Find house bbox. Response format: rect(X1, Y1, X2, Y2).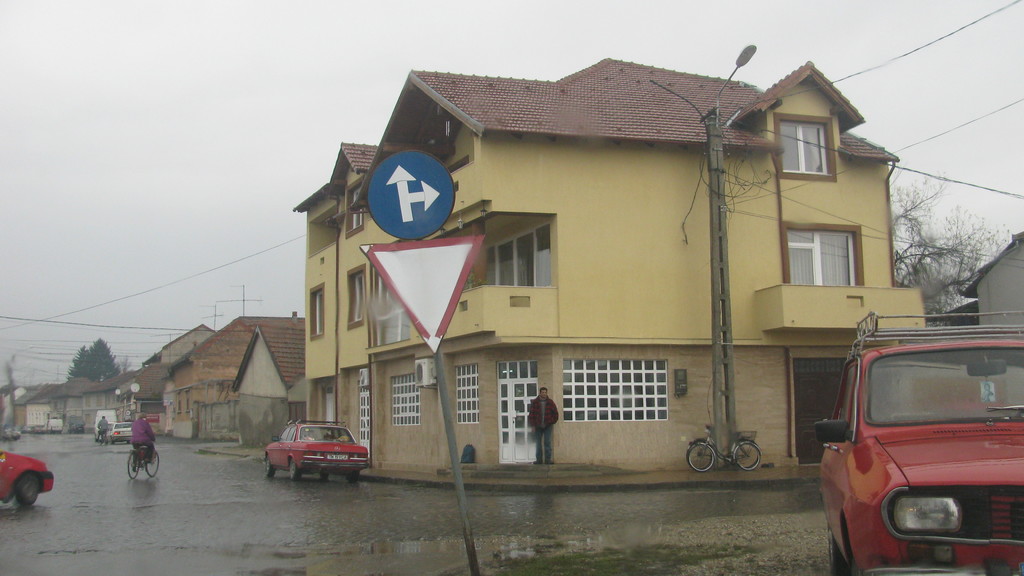
rect(7, 381, 61, 433).
